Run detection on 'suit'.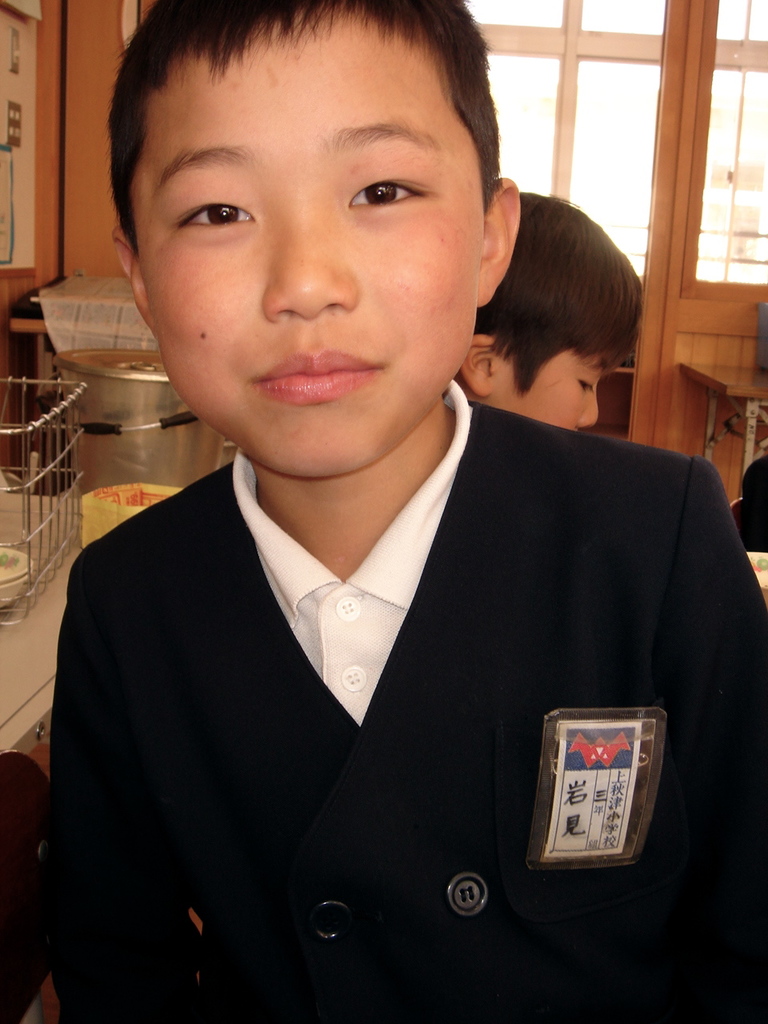
Result: rect(38, 257, 746, 990).
